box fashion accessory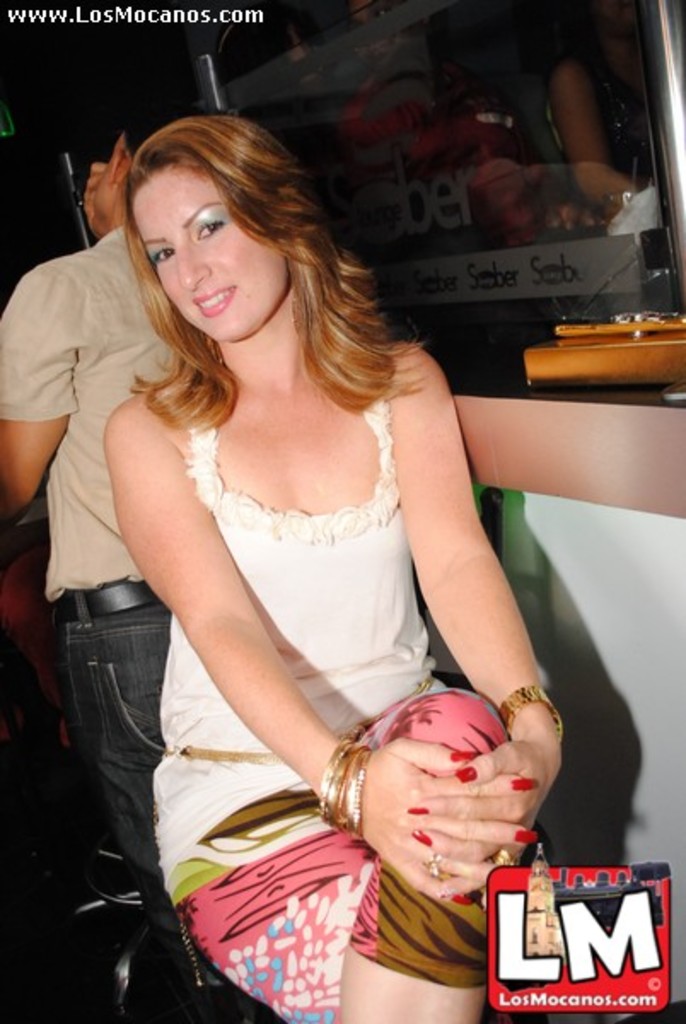
x1=493, y1=684, x2=561, y2=736
